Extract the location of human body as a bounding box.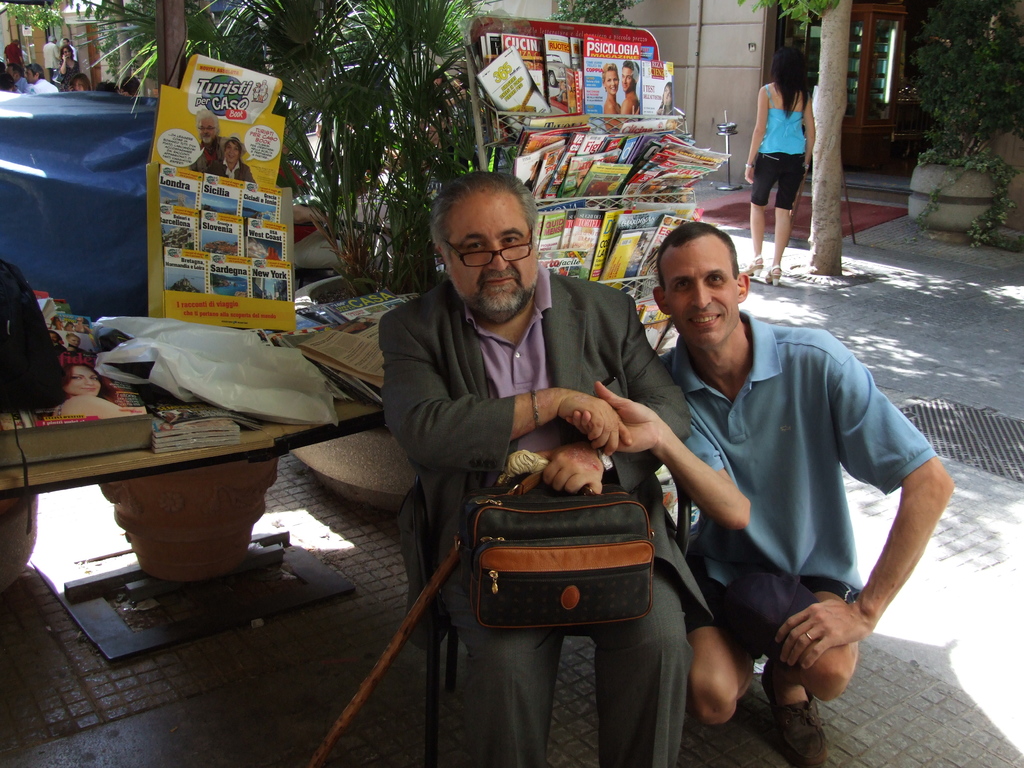
381 262 721 767.
